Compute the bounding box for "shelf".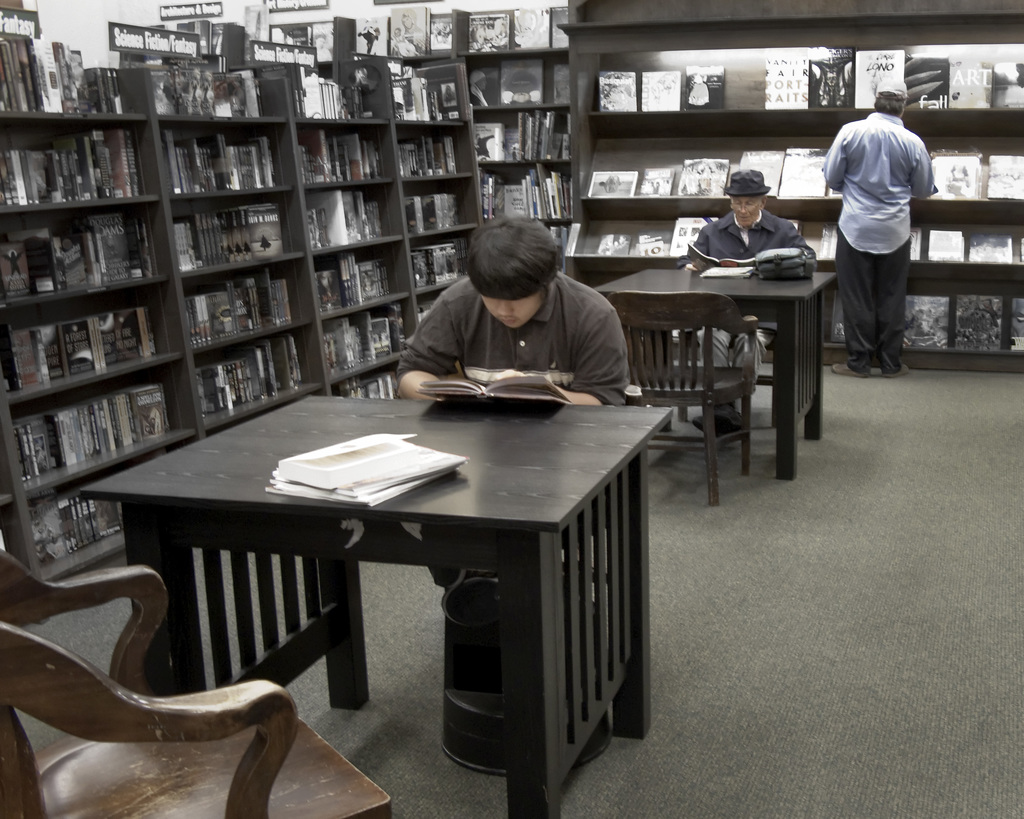
[5,354,200,508].
